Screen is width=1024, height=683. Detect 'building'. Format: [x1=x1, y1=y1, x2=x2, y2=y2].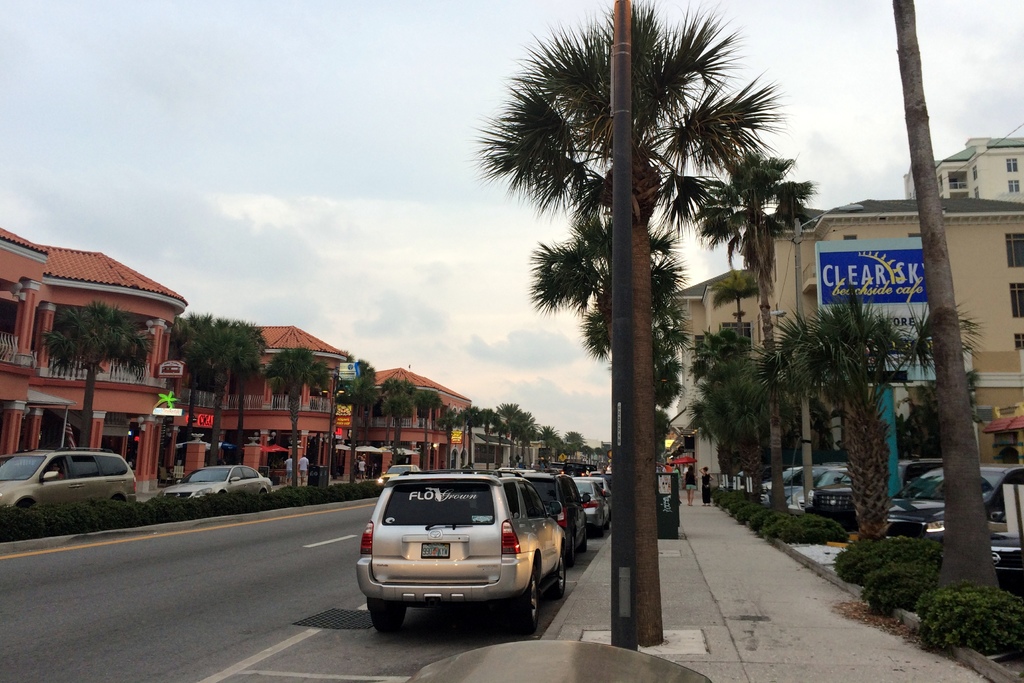
[x1=0, y1=225, x2=189, y2=492].
